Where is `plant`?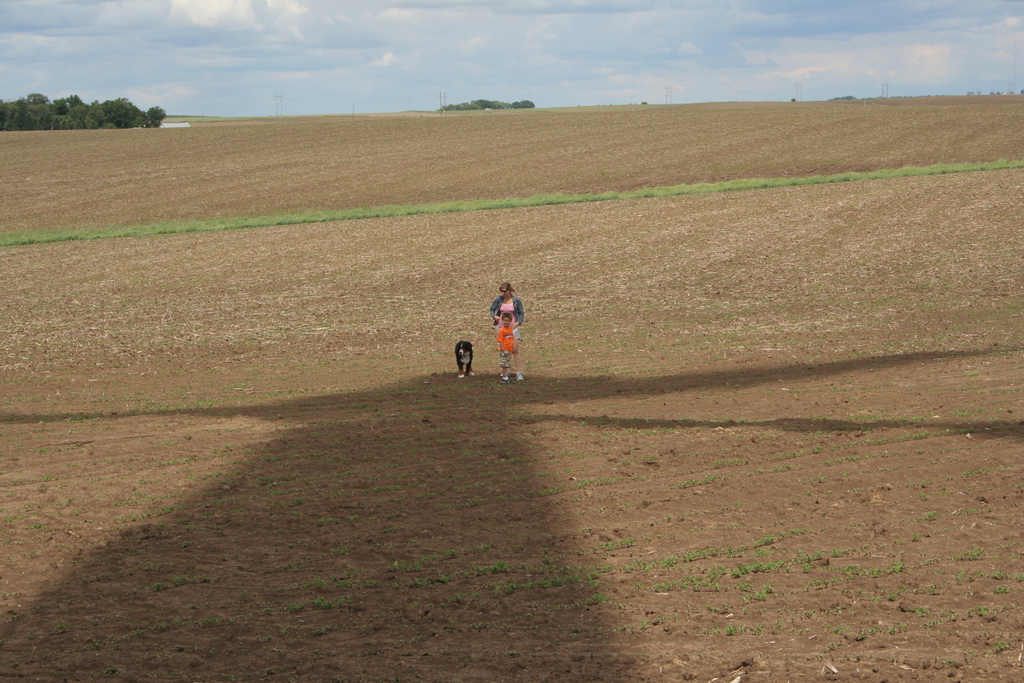
l=132, t=588, r=139, b=595.
